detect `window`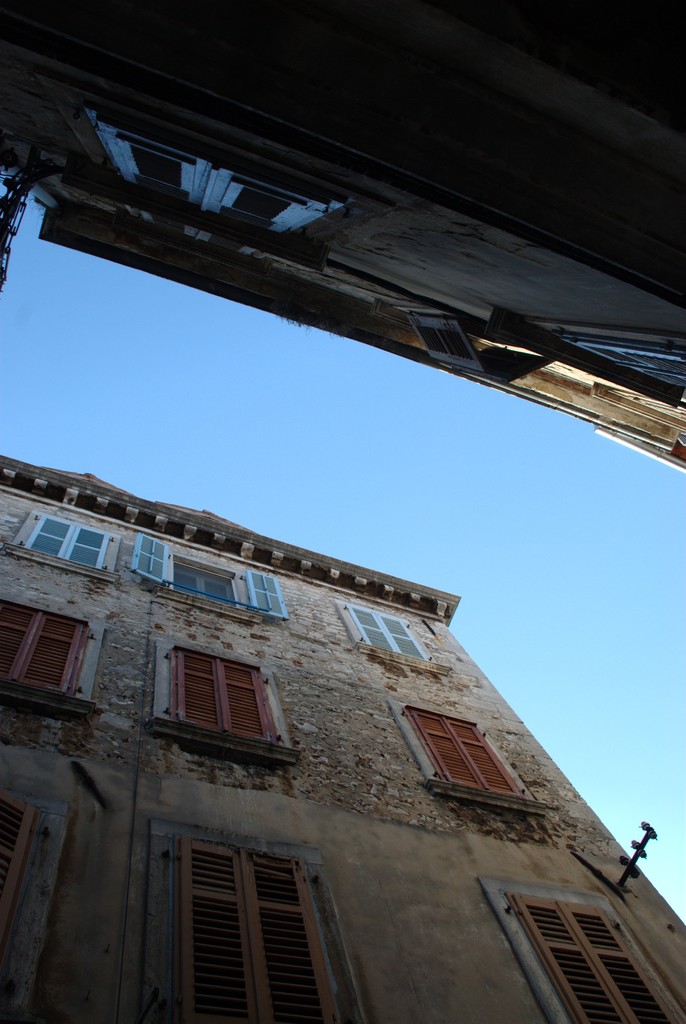
rect(160, 540, 260, 612)
